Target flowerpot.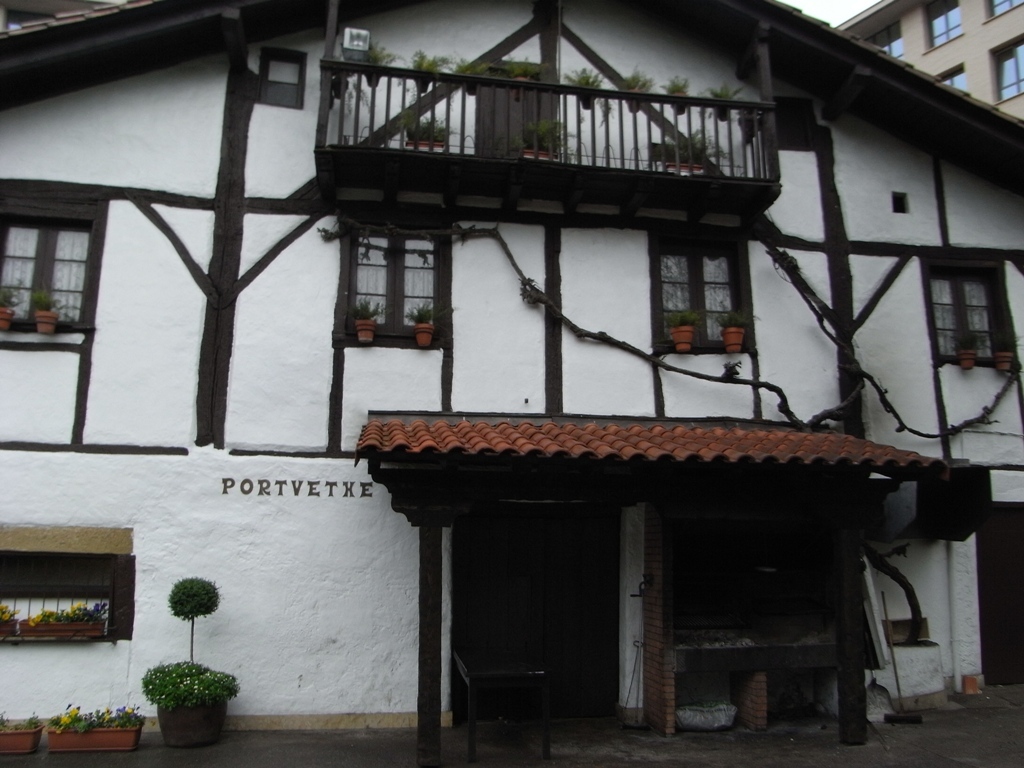
Target region: 670:329:693:353.
